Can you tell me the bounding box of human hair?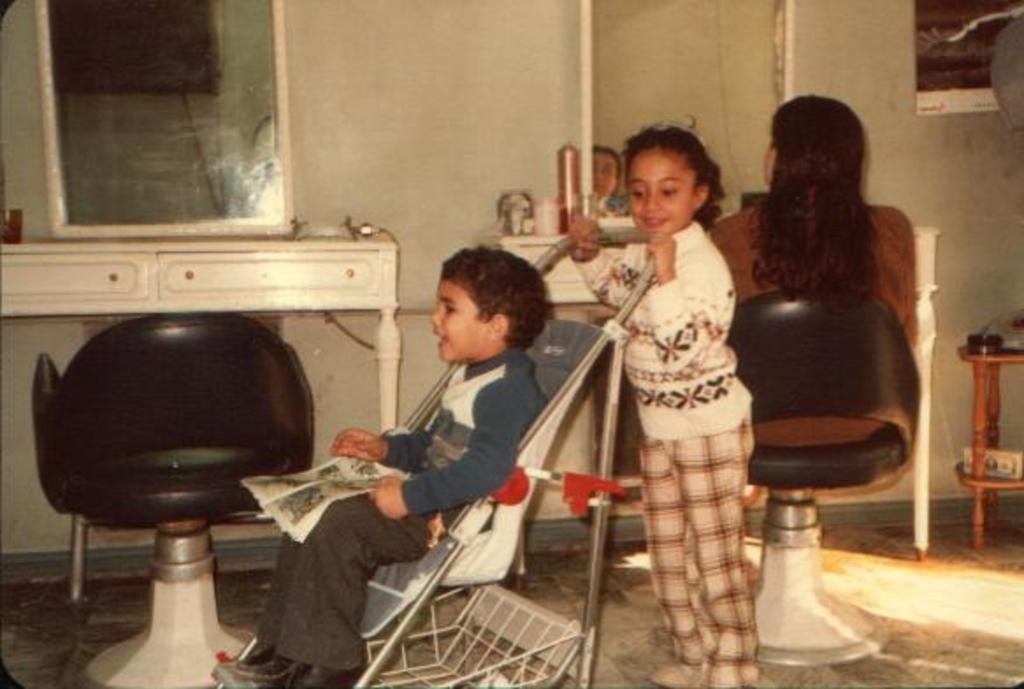
bbox=(439, 243, 553, 352).
